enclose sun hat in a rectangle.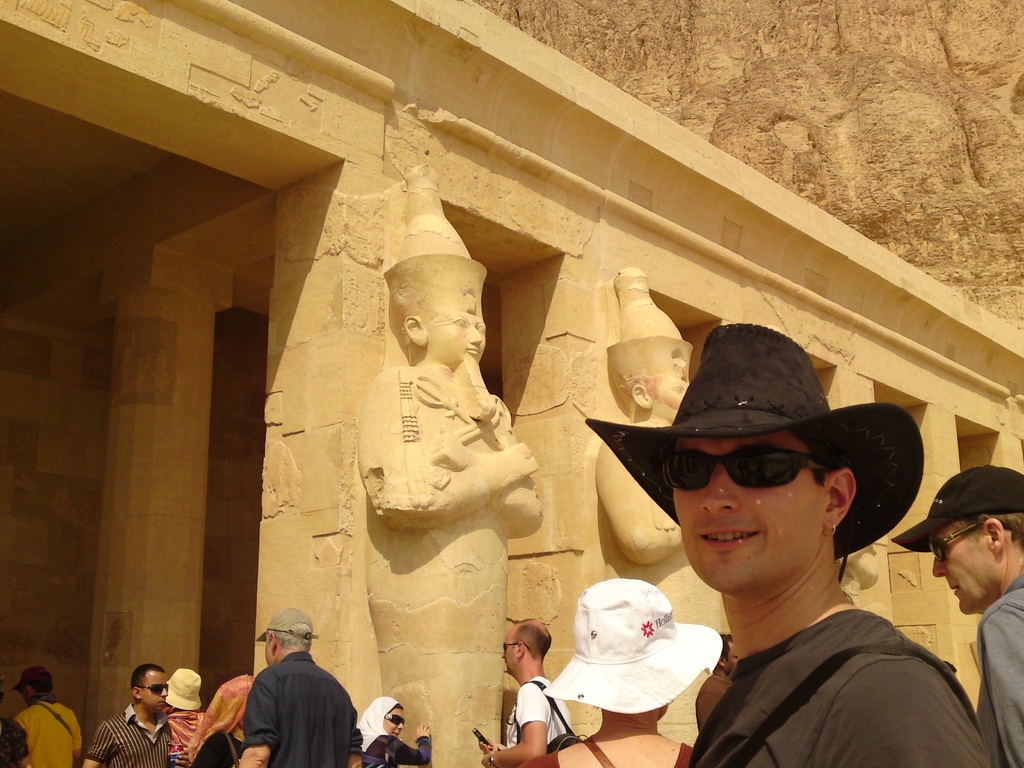
[x1=580, y1=321, x2=930, y2=568].
